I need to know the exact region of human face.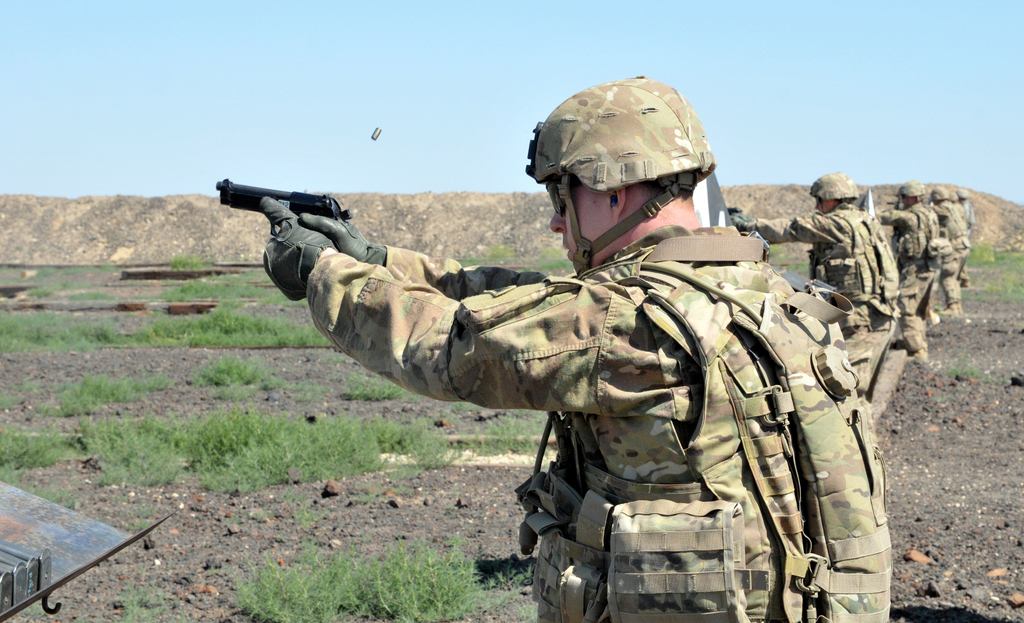
Region: <box>542,163,614,271</box>.
